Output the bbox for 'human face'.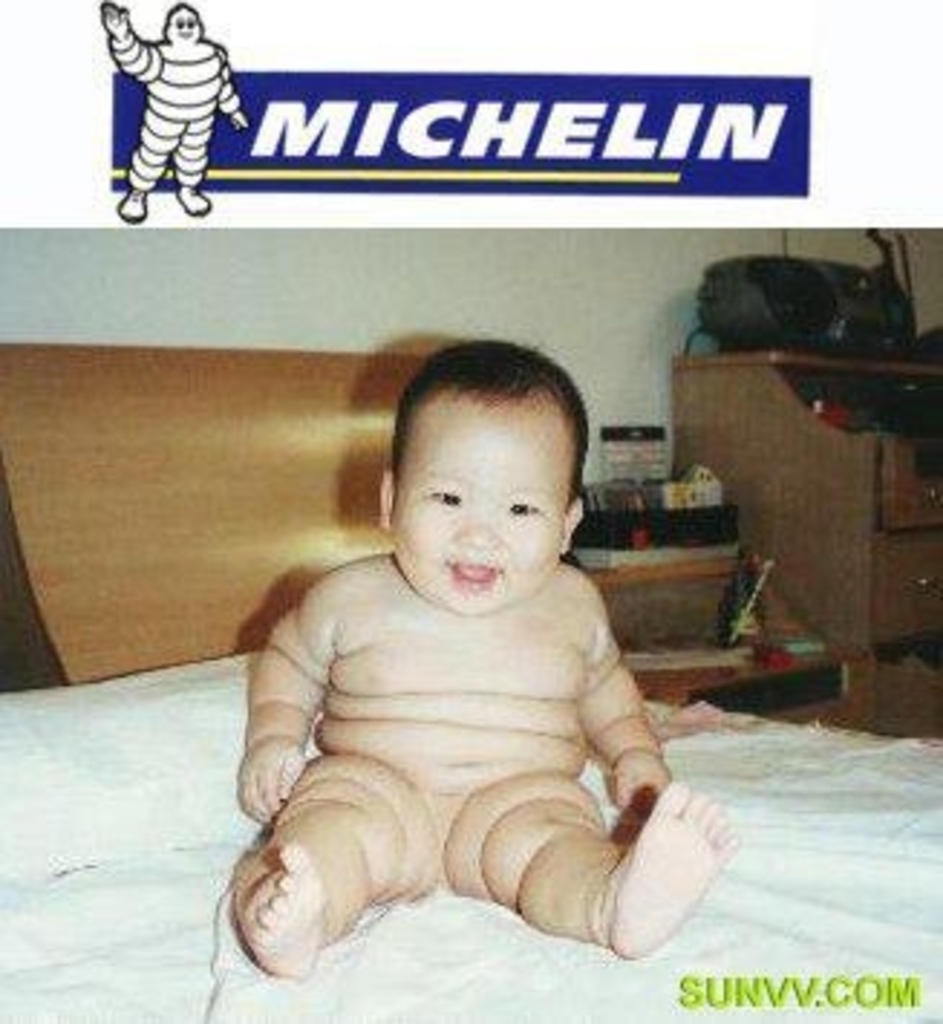
(386, 384, 571, 617).
